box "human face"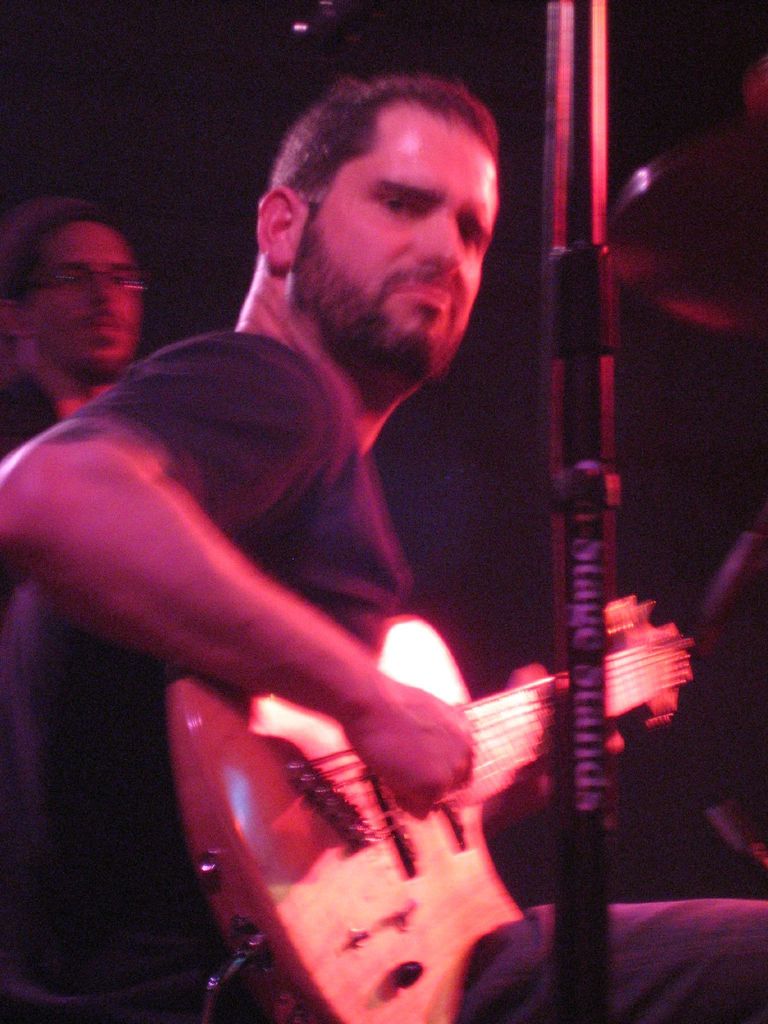
l=24, t=221, r=146, b=378
